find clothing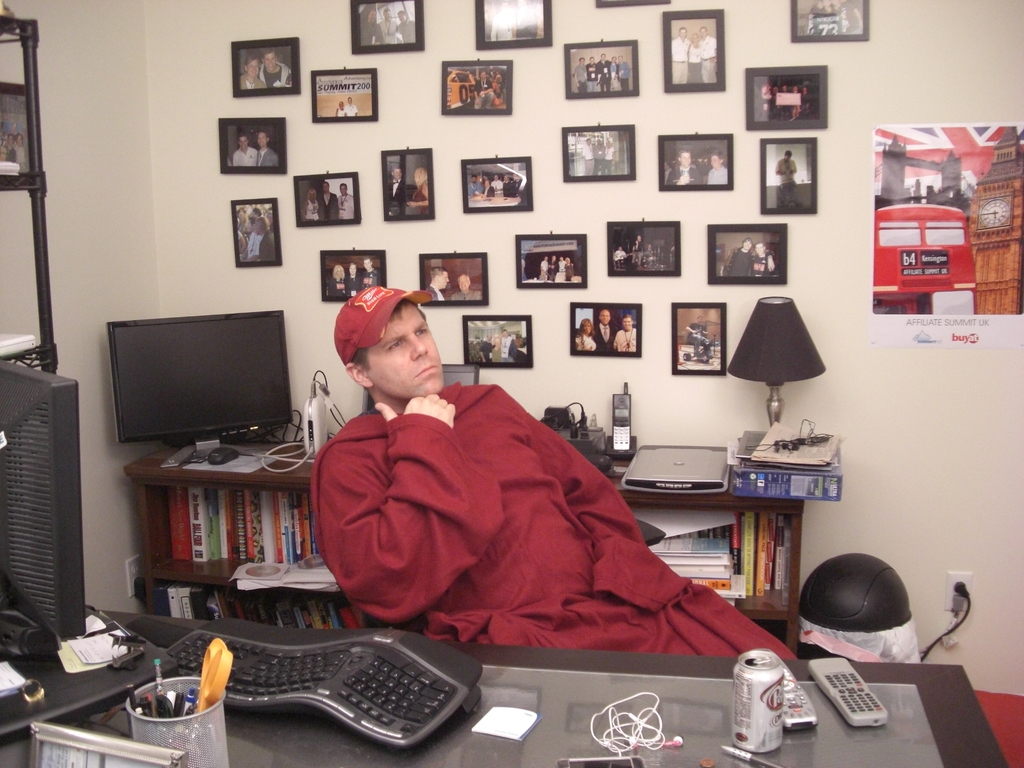
box=[397, 17, 414, 45]
